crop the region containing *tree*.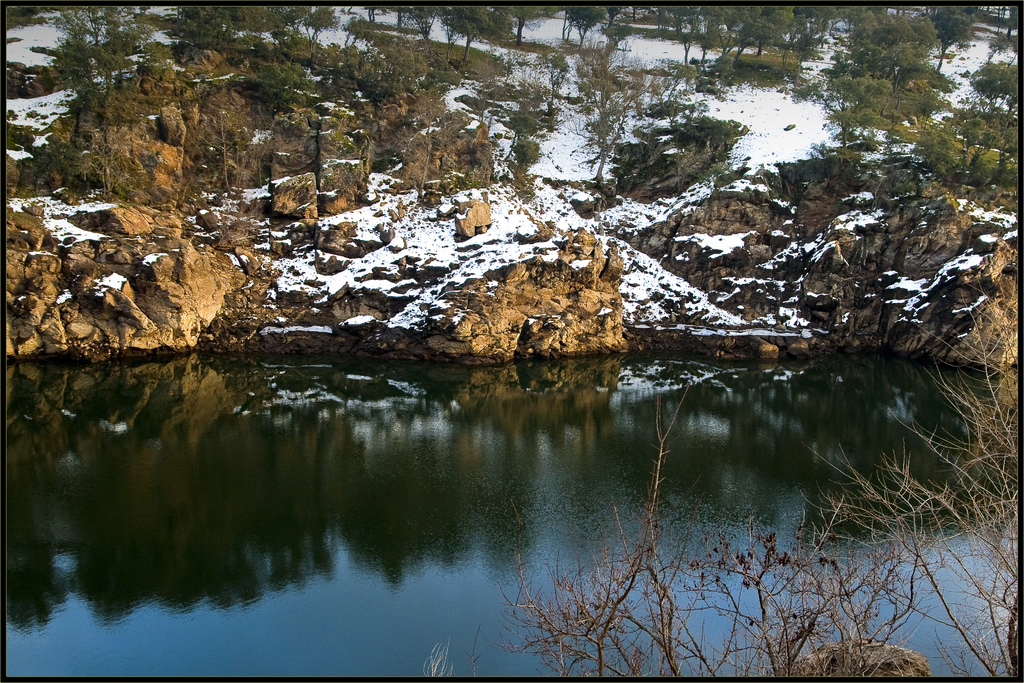
Crop region: crop(446, 0, 488, 62).
